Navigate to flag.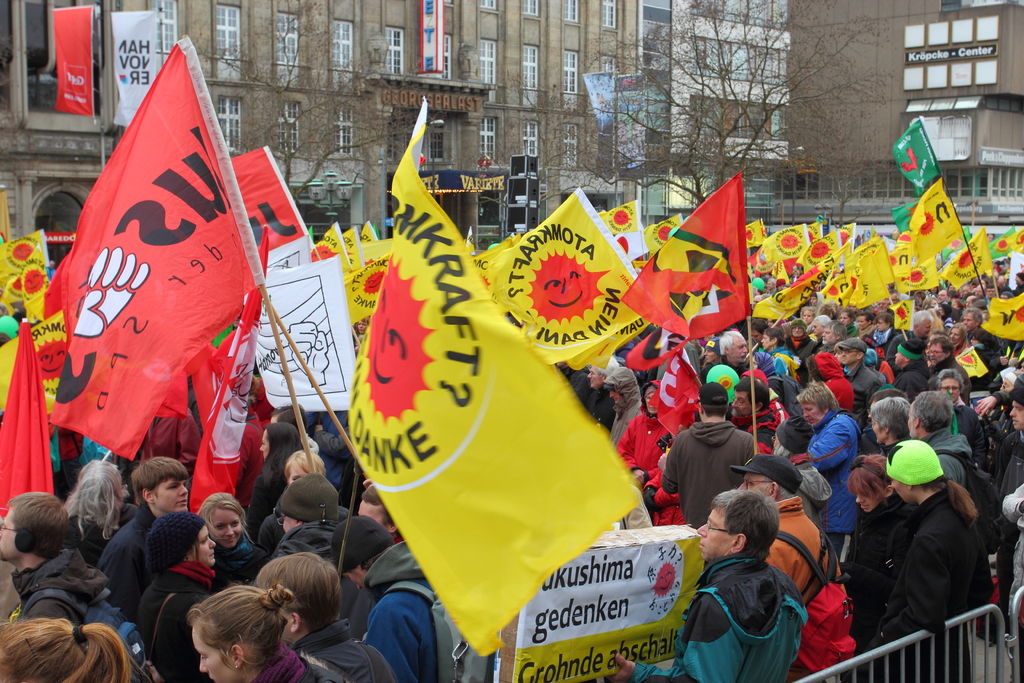
Navigation target: {"x1": 340, "y1": 226, "x2": 360, "y2": 270}.
